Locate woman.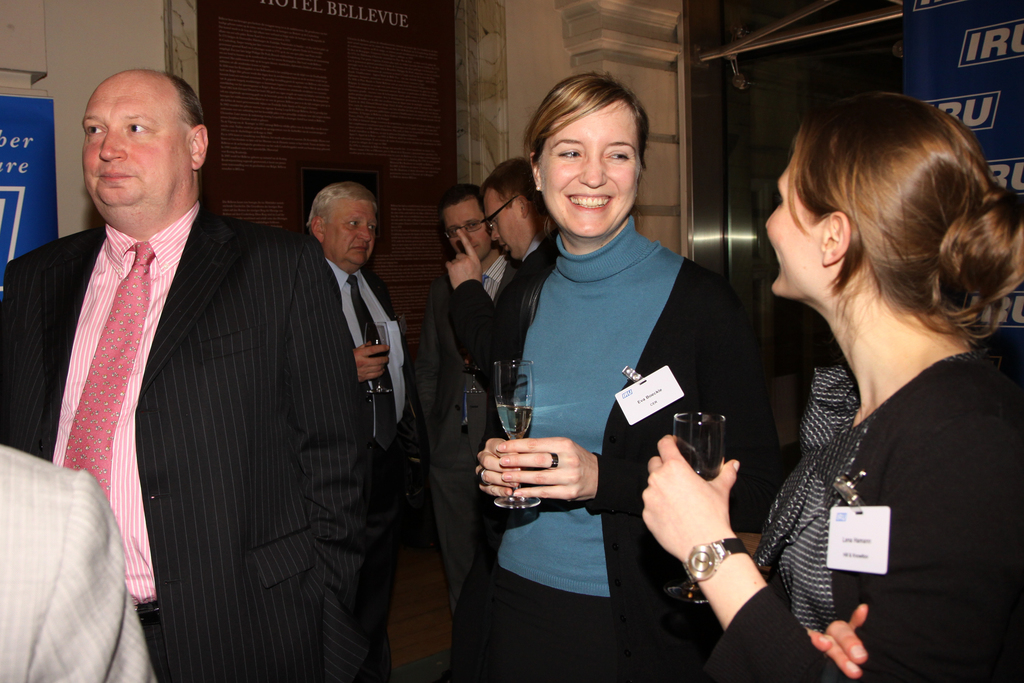
Bounding box: box=[640, 94, 1023, 682].
